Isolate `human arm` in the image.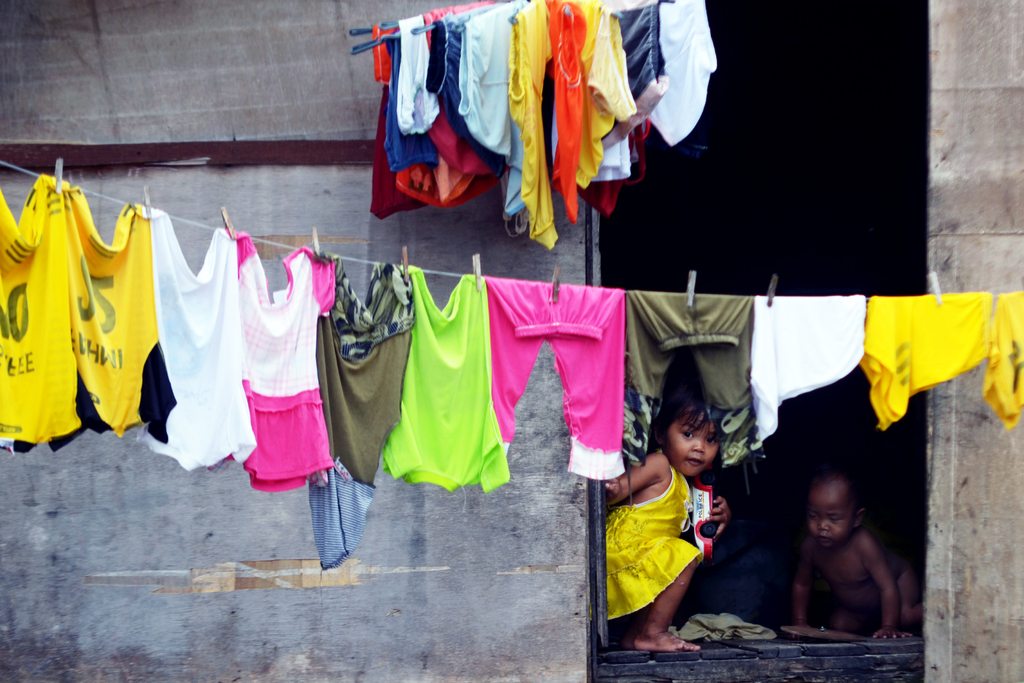
Isolated region: BBox(864, 523, 900, 637).
